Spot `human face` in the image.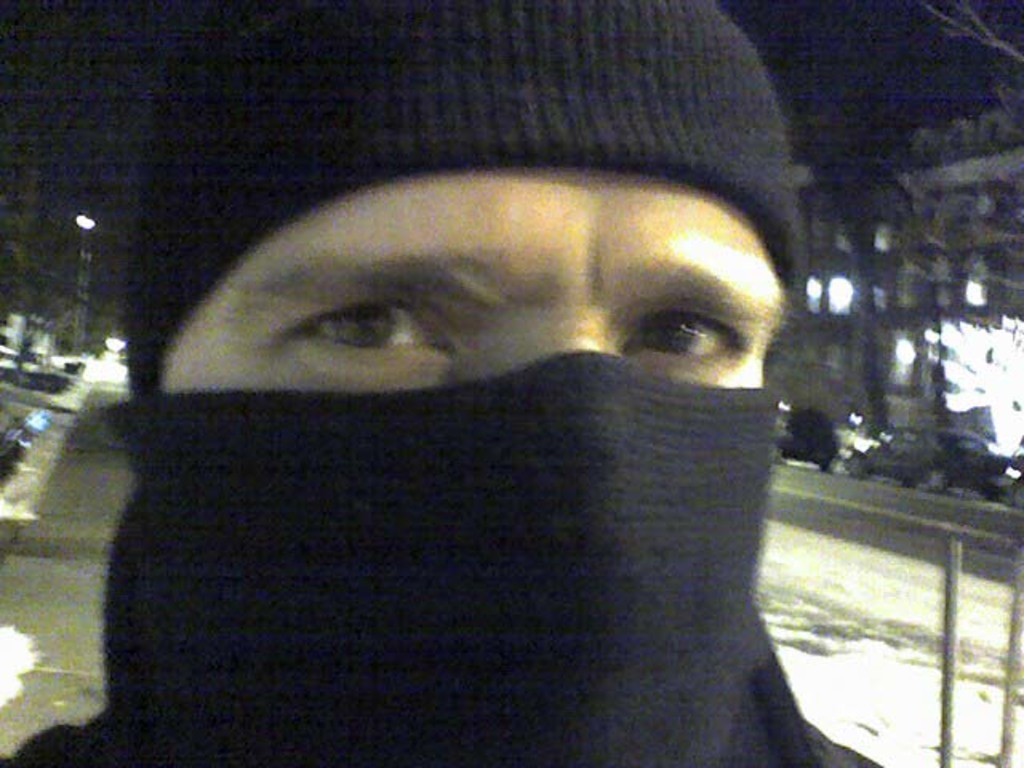
`human face` found at BBox(155, 168, 781, 390).
